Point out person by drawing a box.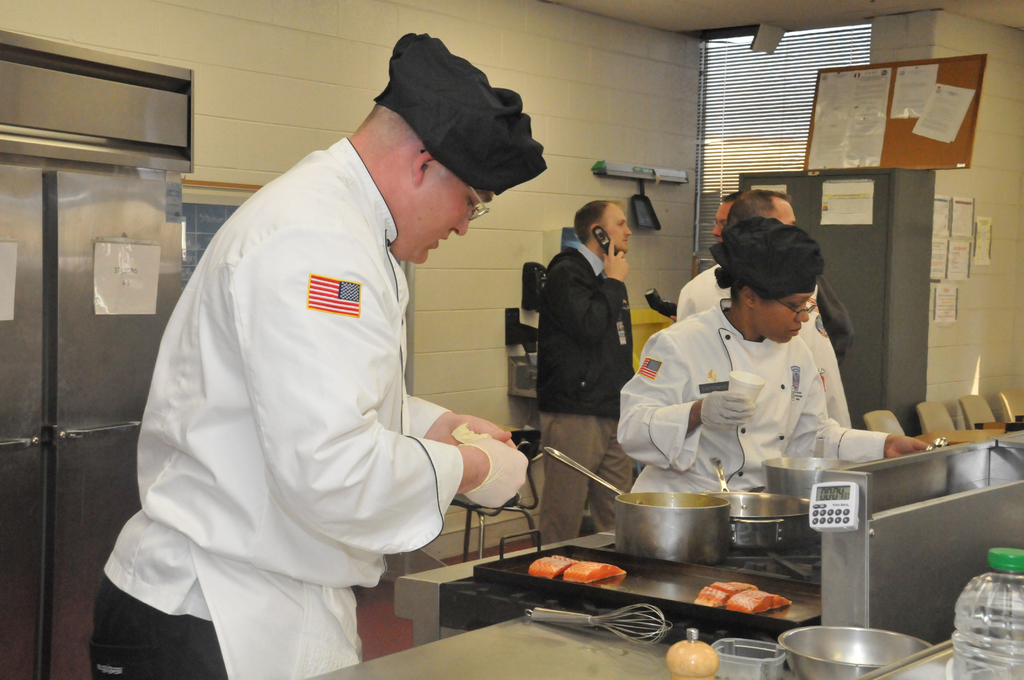
box=[618, 213, 931, 492].
